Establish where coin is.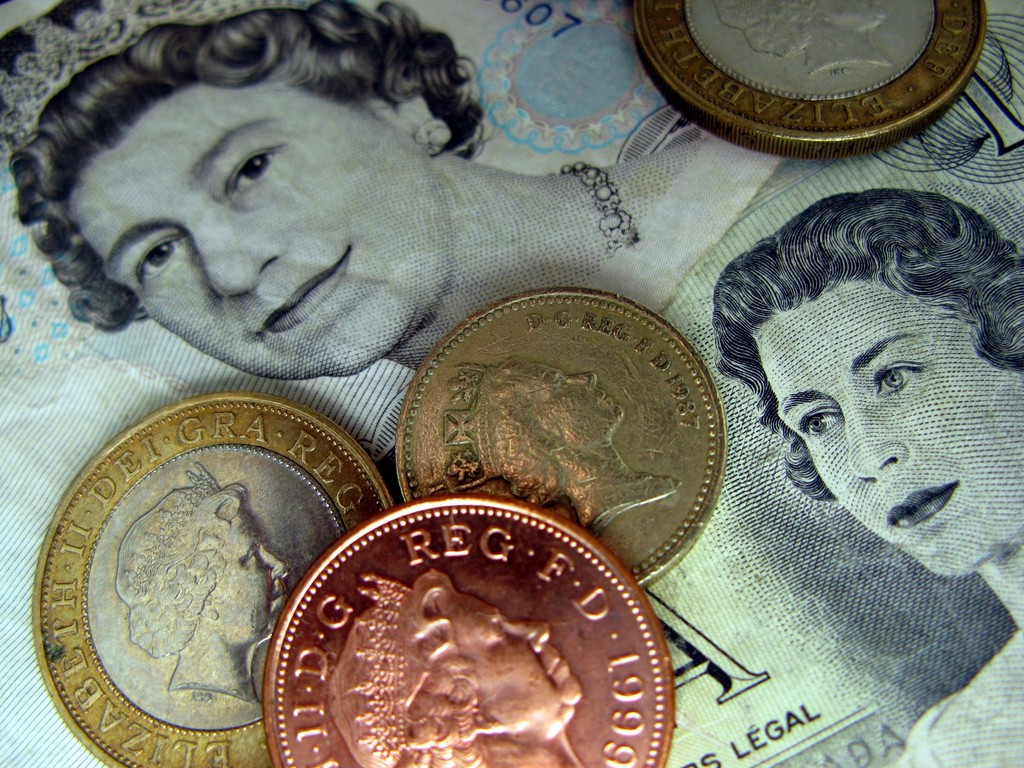
Established at bbox(247, 500, 679, 767).
